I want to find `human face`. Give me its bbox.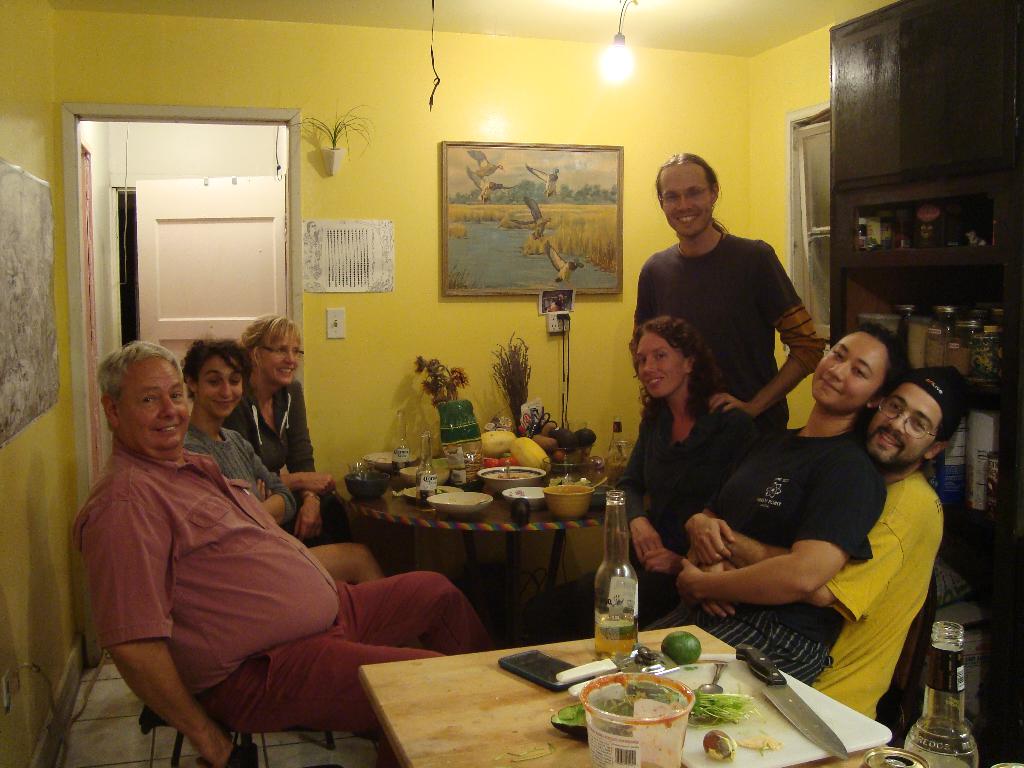
659, 161, 714, 234.
